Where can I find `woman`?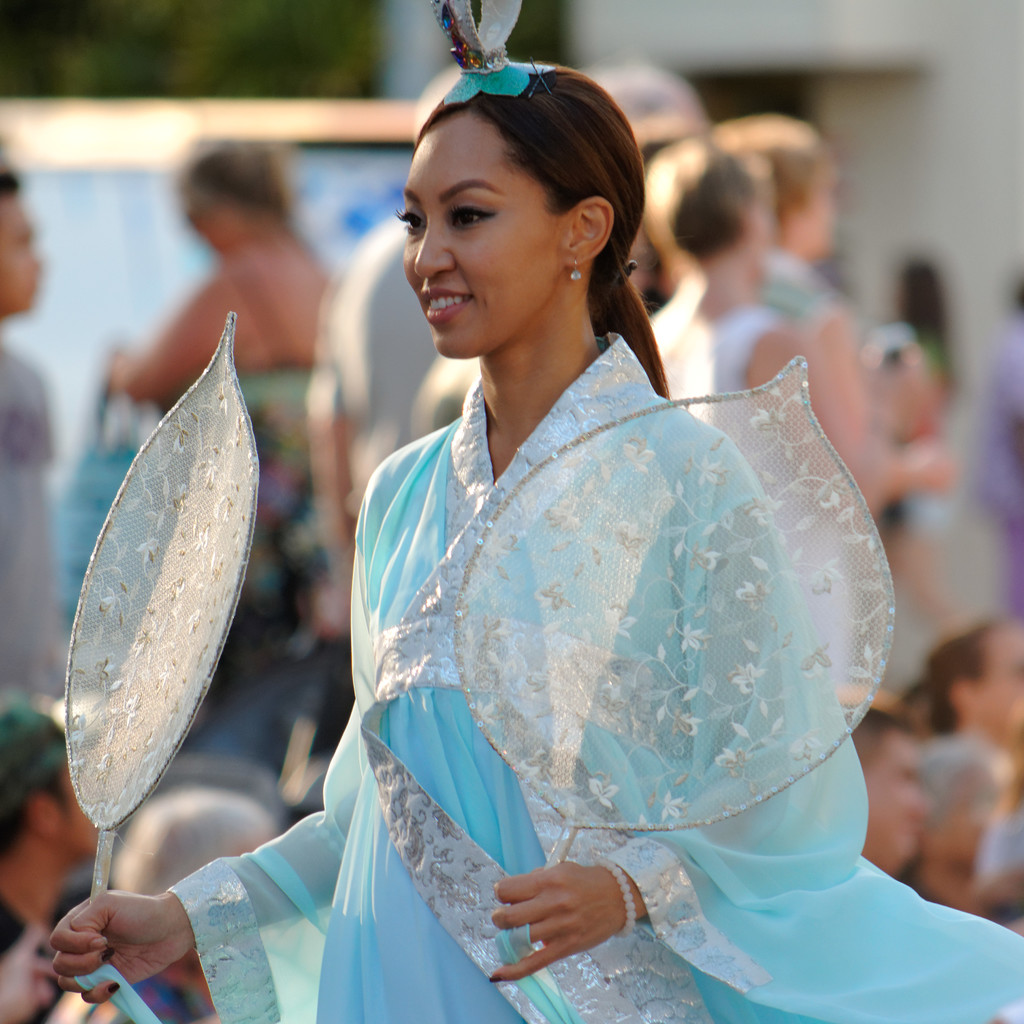
You can find it at (x1=186, y1=84, x2=918, y2=1012).
